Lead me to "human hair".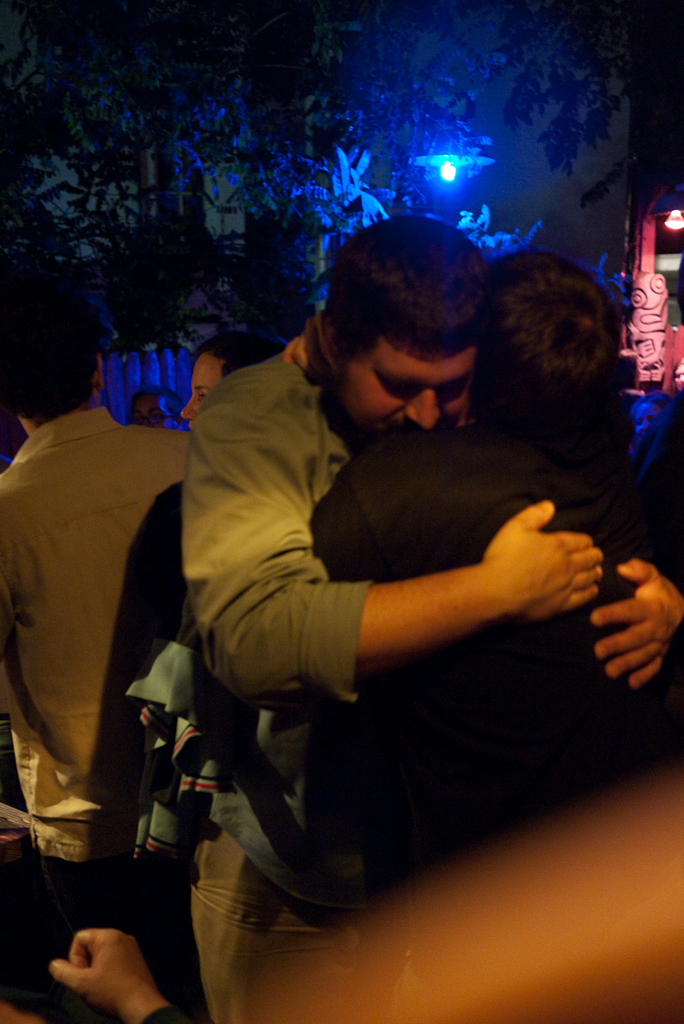
Lead to box=[472, 246, 613, 431].
